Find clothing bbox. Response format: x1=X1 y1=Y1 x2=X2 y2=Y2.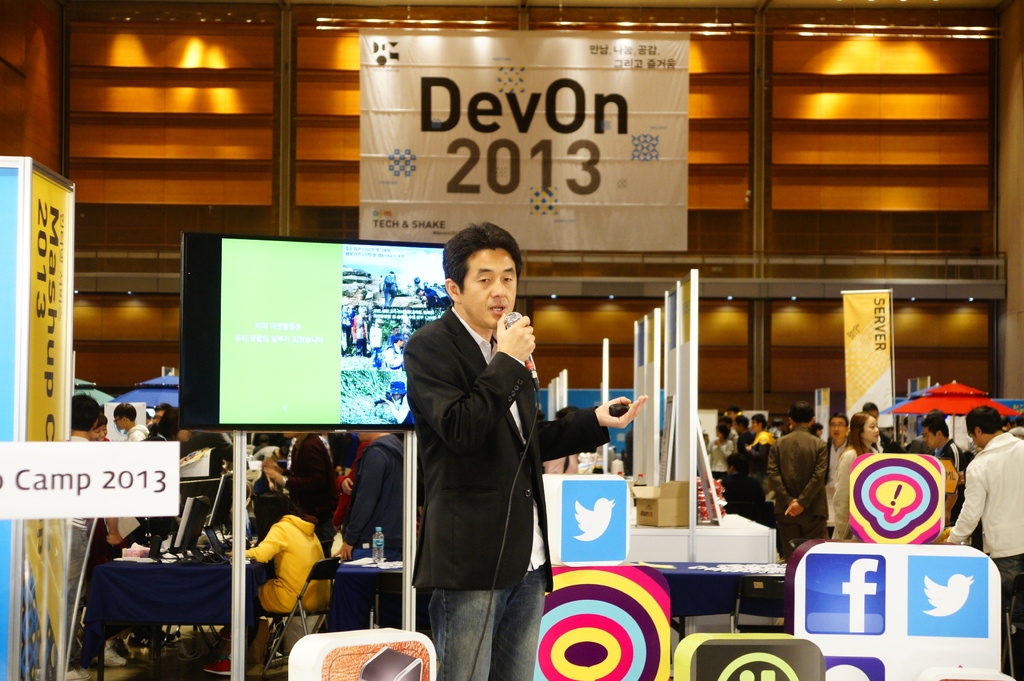
x1=338 y1=429 x2=397 y2=572.
